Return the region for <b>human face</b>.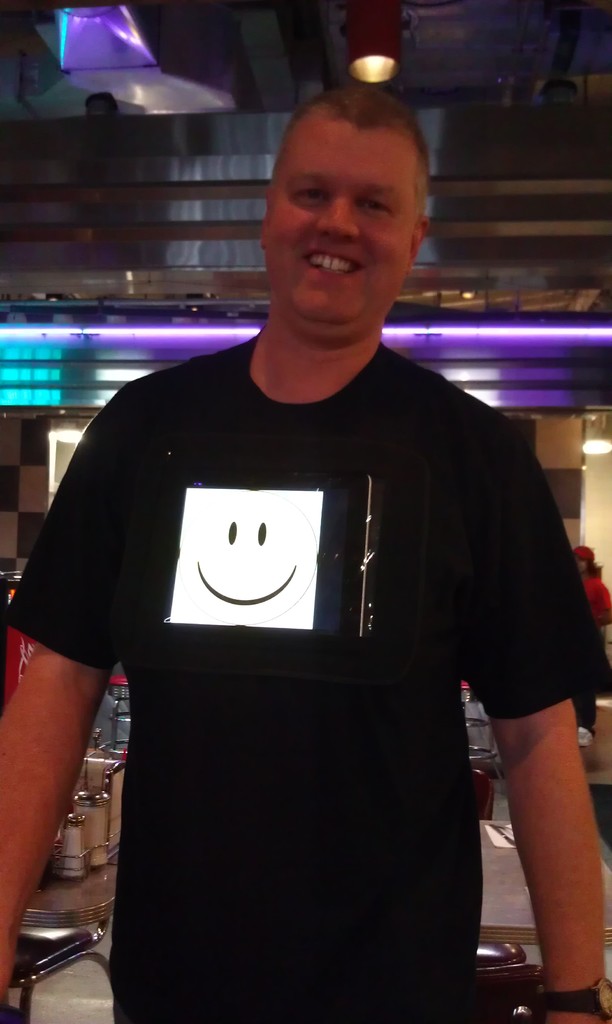
<bbox>258, 134, 424, 324</bbox>.
